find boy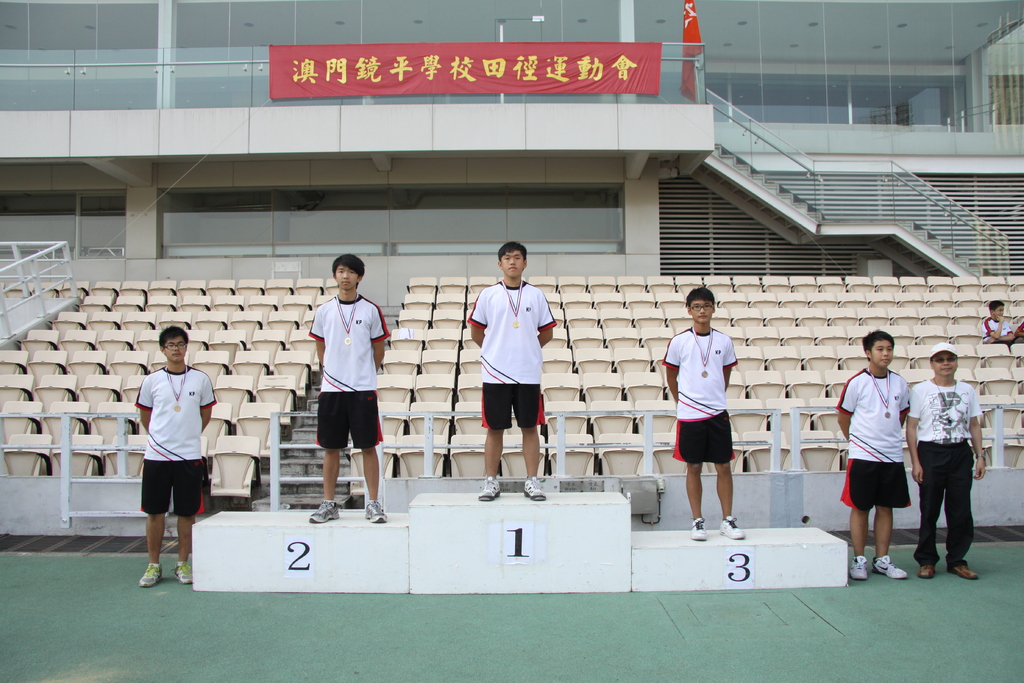
left=132, top=322, right=228, bottom=596
